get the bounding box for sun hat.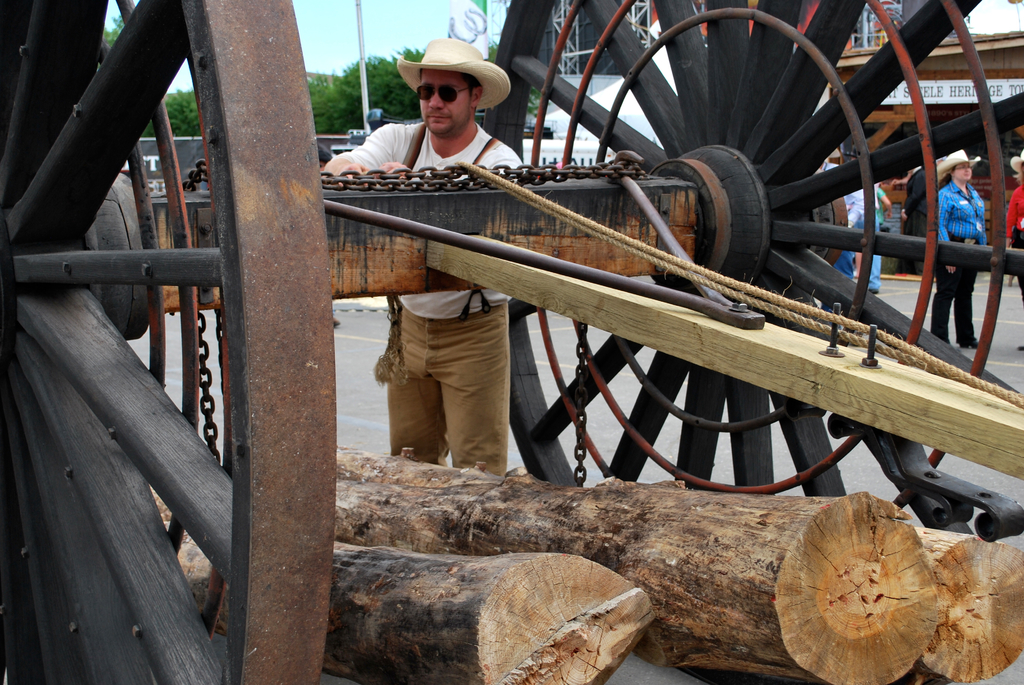
BBox(828, 147, 844, 156).
